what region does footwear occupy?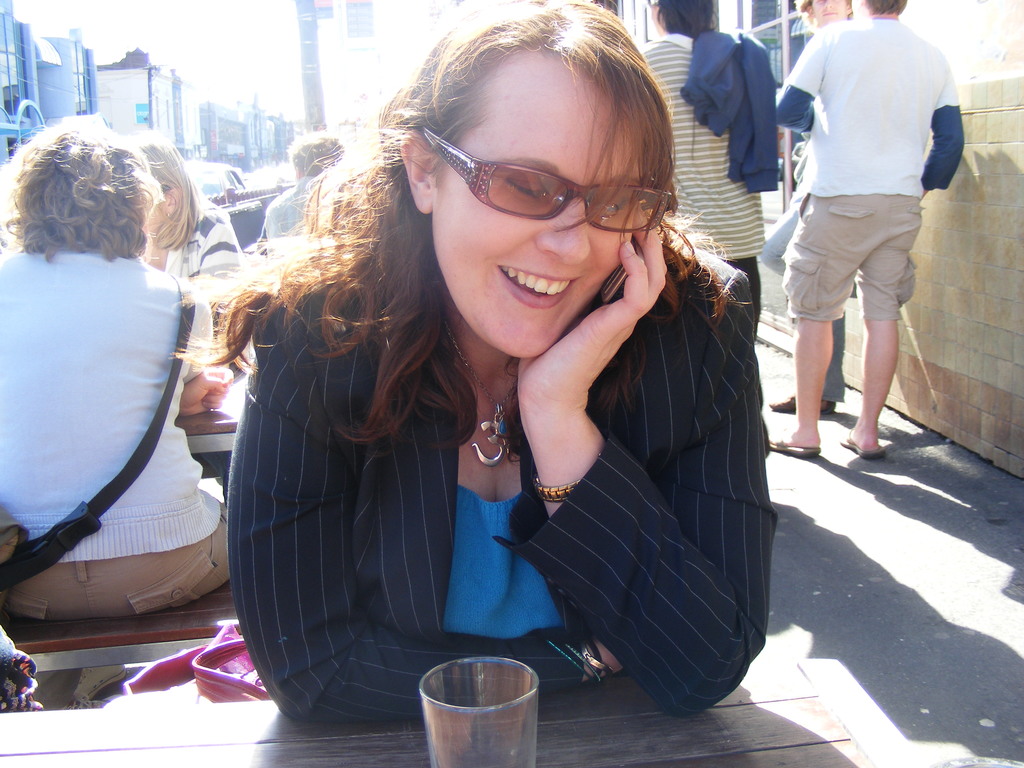
[63, 699, 115, 715].
